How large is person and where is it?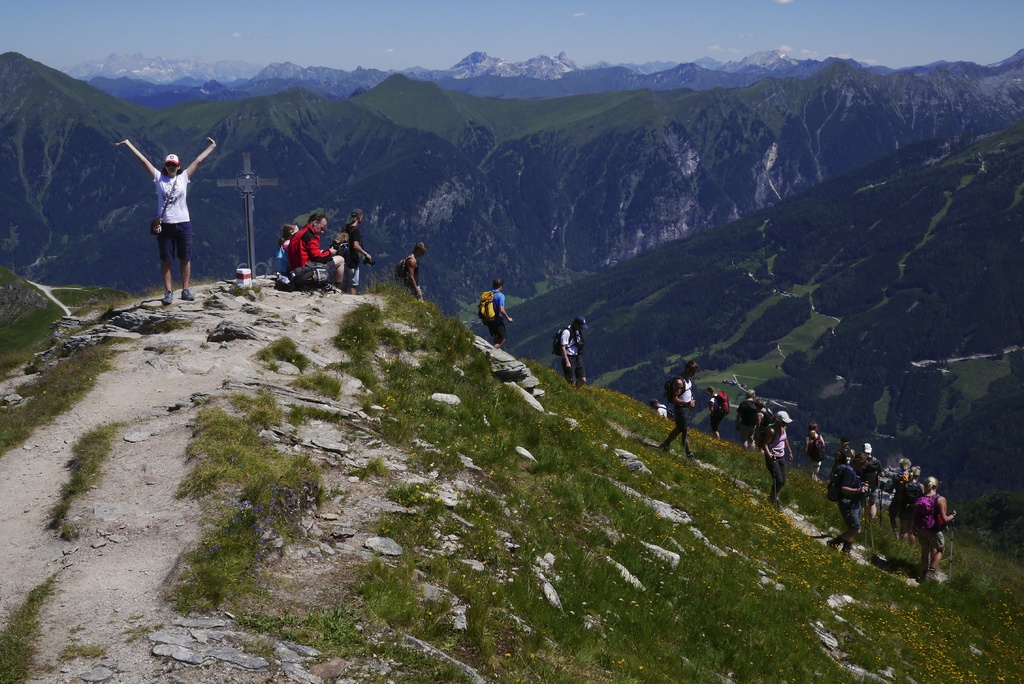
Bounding box: [x1=750, y1=398, x2=767, y2=450].
